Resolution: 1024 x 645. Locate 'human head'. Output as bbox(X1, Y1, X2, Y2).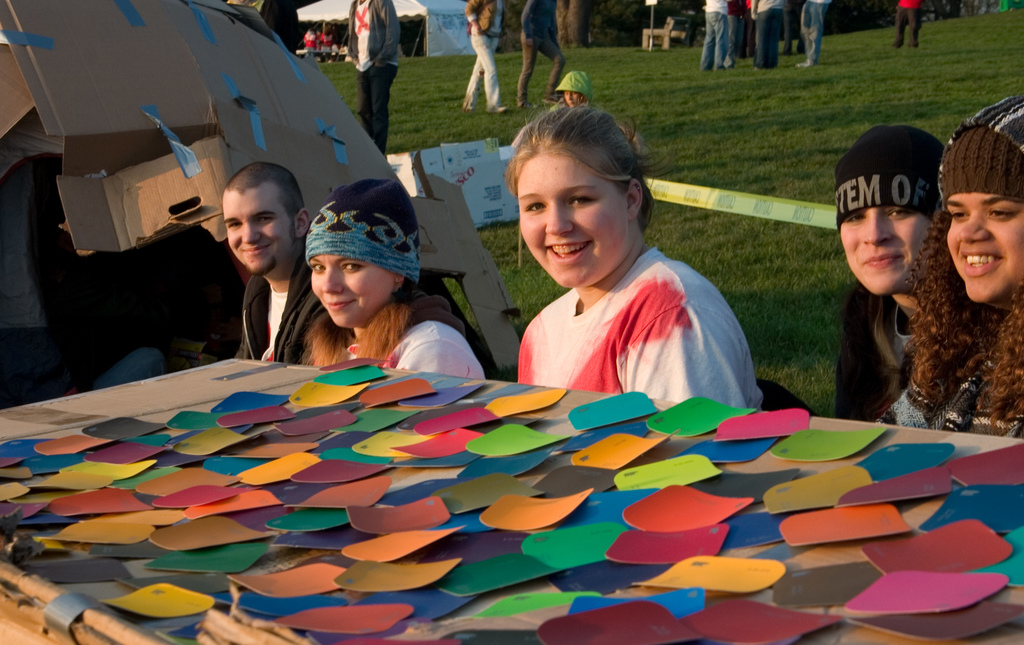
bbox(514, 111, 641, 285).
